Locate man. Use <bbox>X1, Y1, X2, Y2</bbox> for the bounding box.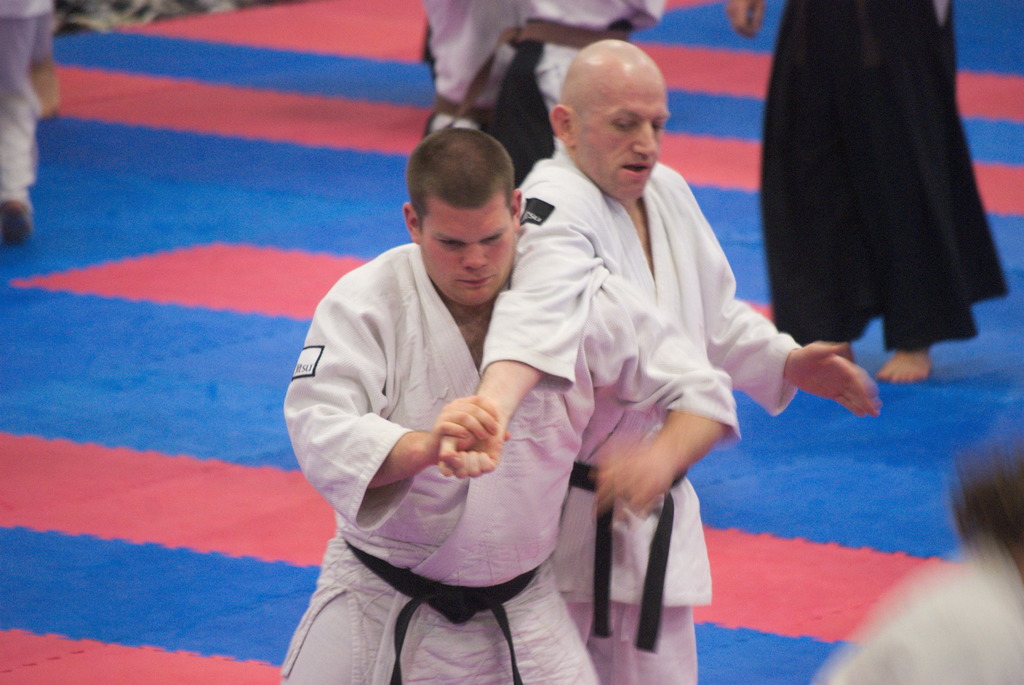
<bbox>0, 0, 63, 243</bbox>.
